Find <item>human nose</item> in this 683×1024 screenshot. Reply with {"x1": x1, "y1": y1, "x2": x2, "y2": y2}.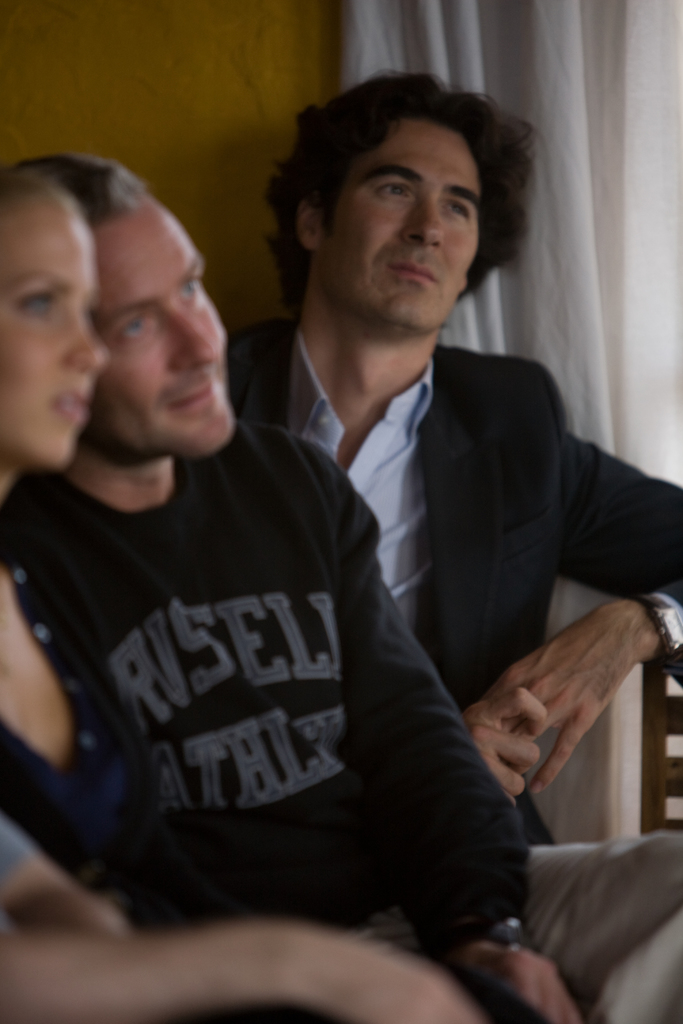
{"x1": 402, "y1": 189, "x2": 440, "y2": 250}.
